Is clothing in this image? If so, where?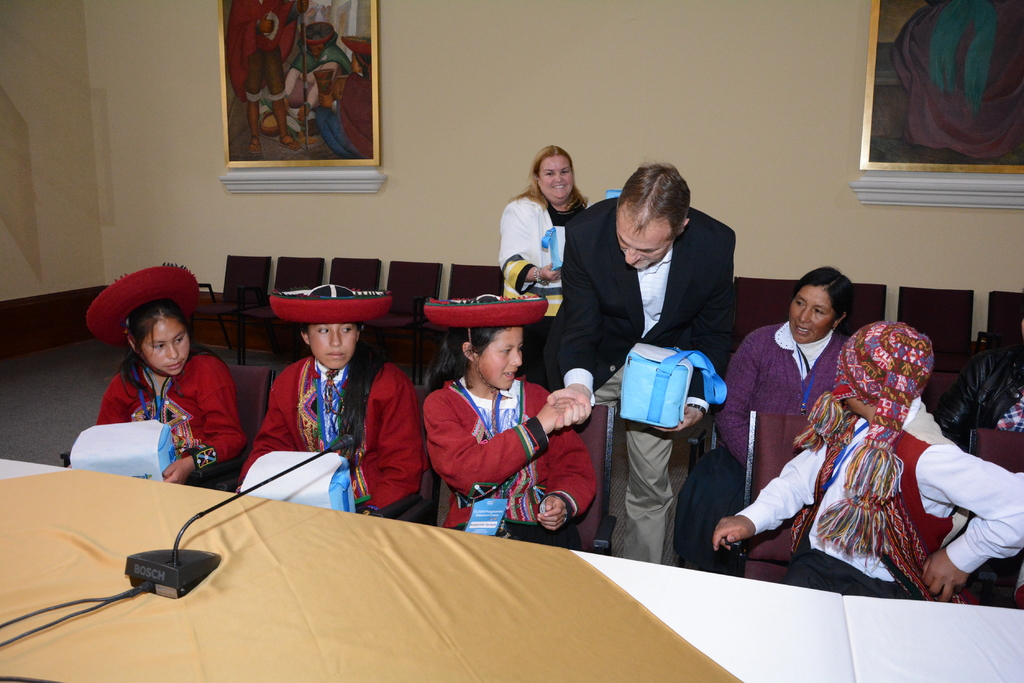
Yes, at {"left": 738, "top": 395, "right": 1023, "bottom": 599}.
